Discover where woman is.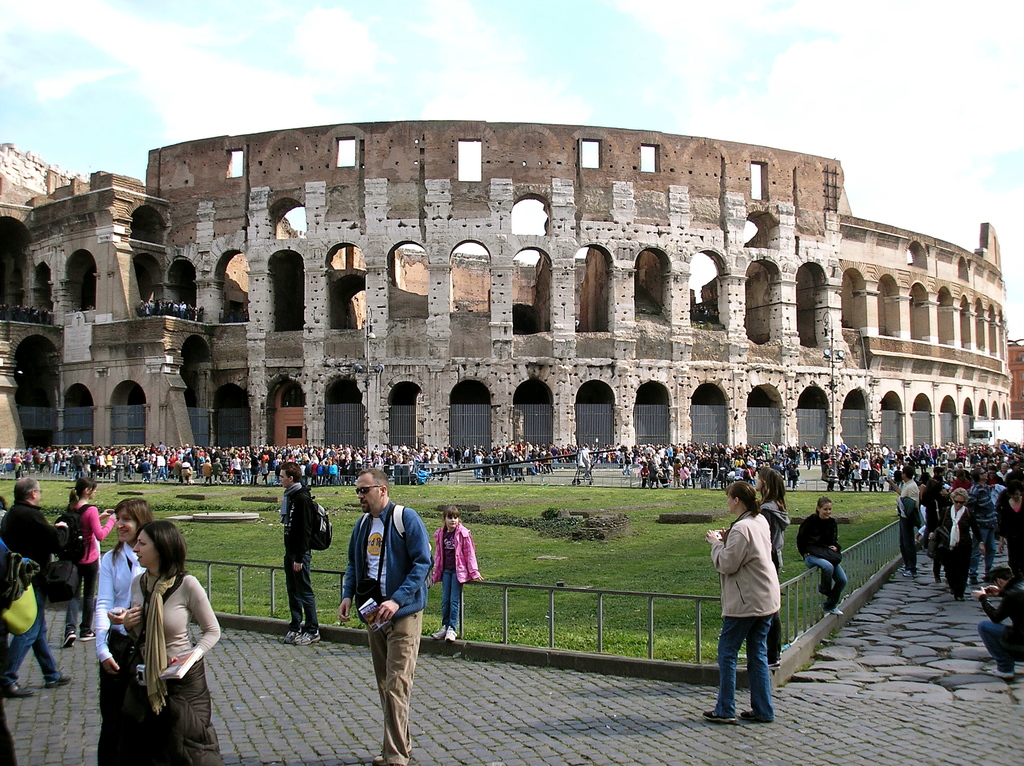
Discovered at {"left": 998, "top": 481, "right": 1023, "bottom": 593}.
